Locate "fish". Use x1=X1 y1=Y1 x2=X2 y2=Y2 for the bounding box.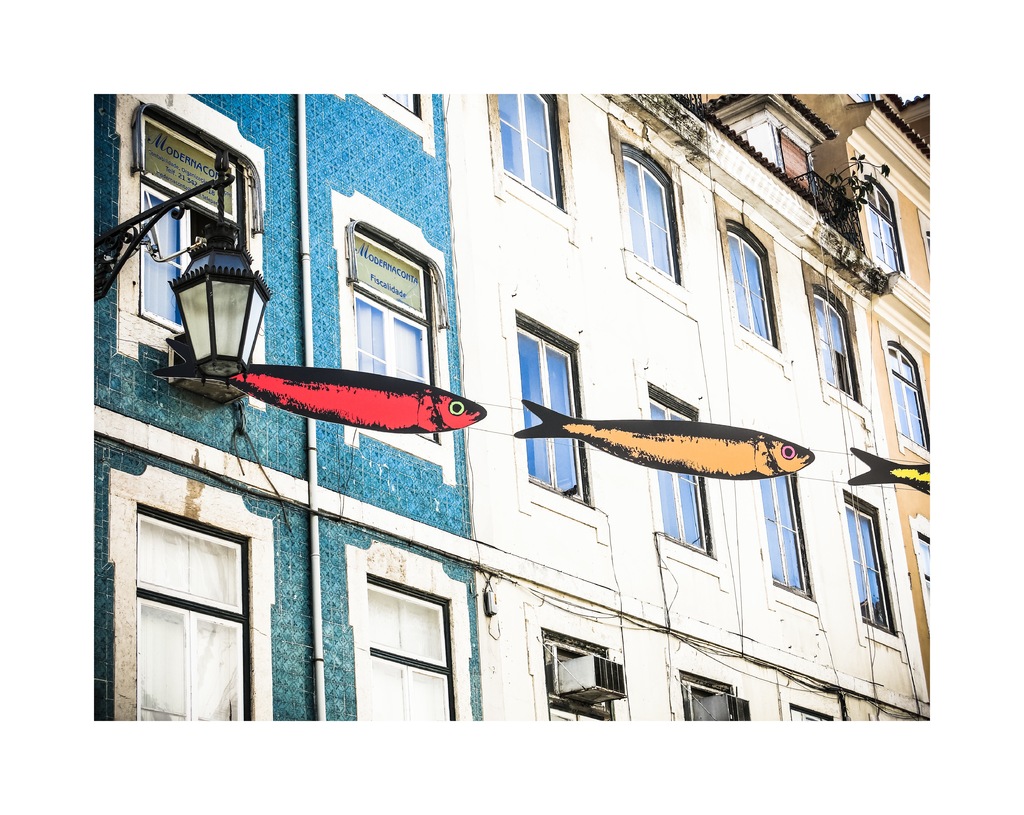
x1=847 y1=448 x2=932 y2=495.
